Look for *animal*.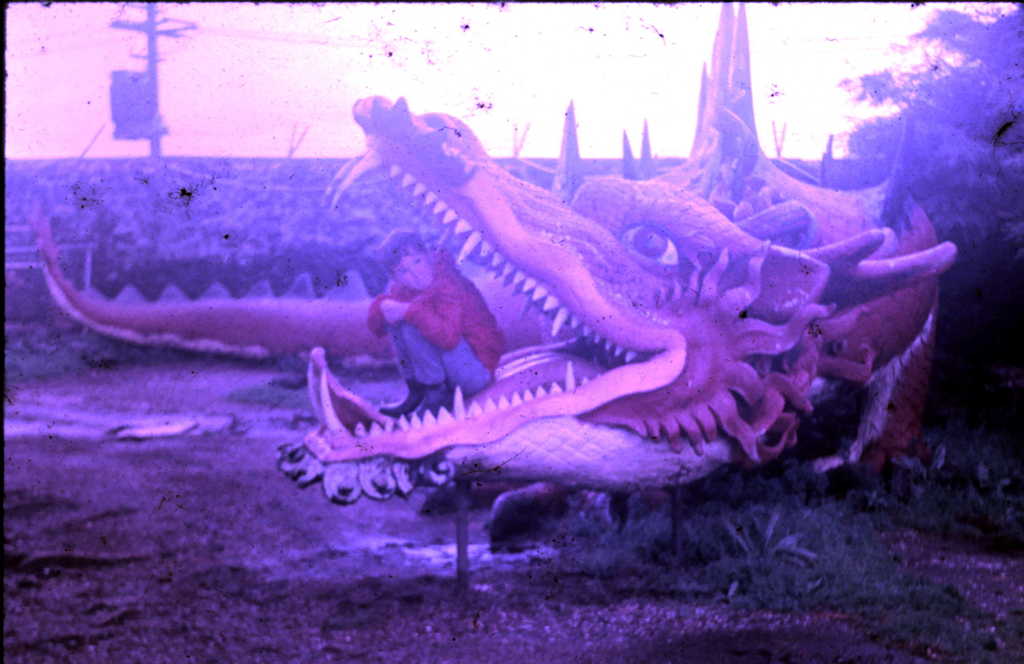
Found: {"left": 26, "top": 1, "right": 959, "bottom": 507}.
